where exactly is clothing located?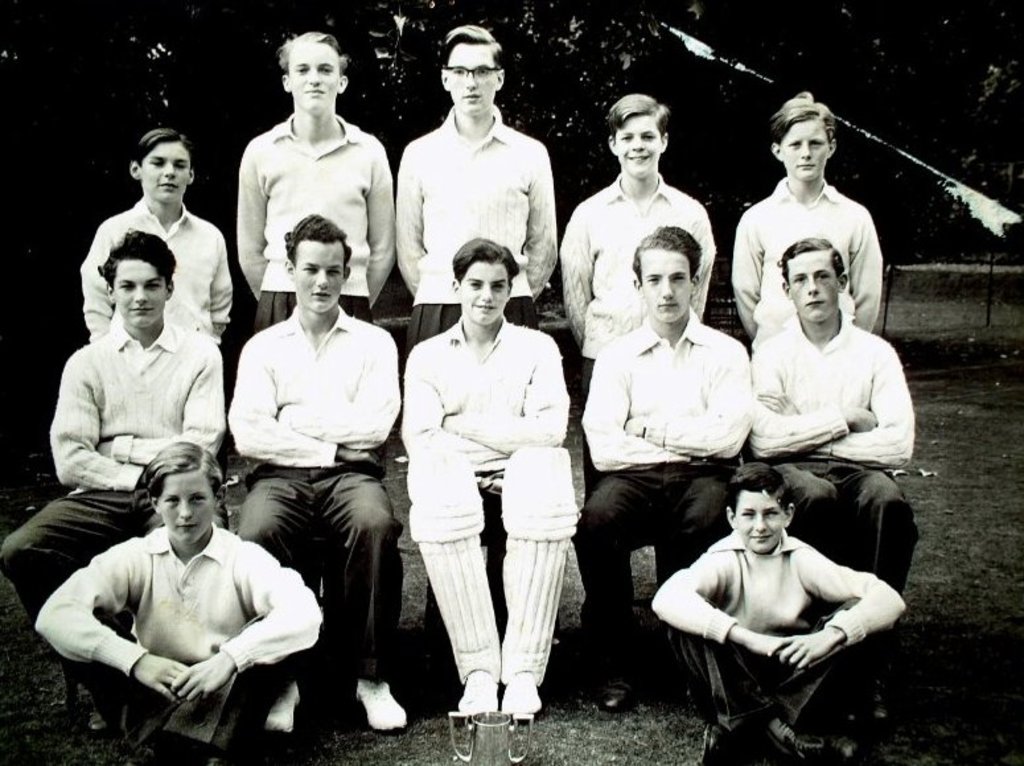
Its bounding box is <region>729, 177, 885, 362</region>.
